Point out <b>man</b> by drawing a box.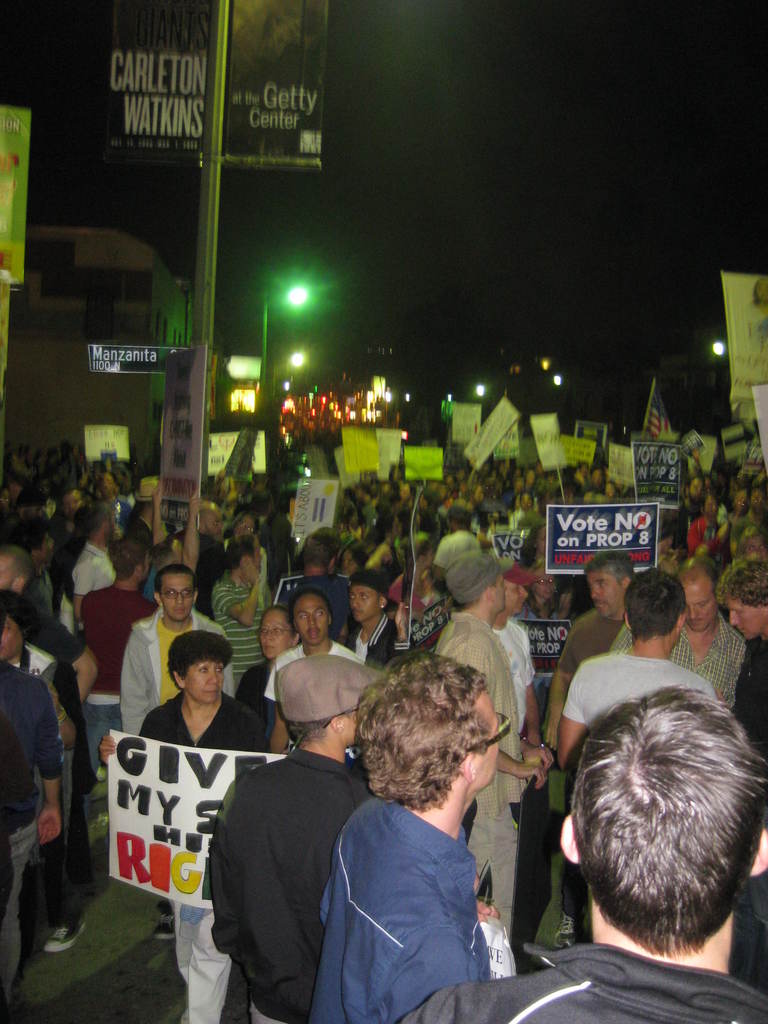
x1=556 y1=547 x2=634 y2=689.
